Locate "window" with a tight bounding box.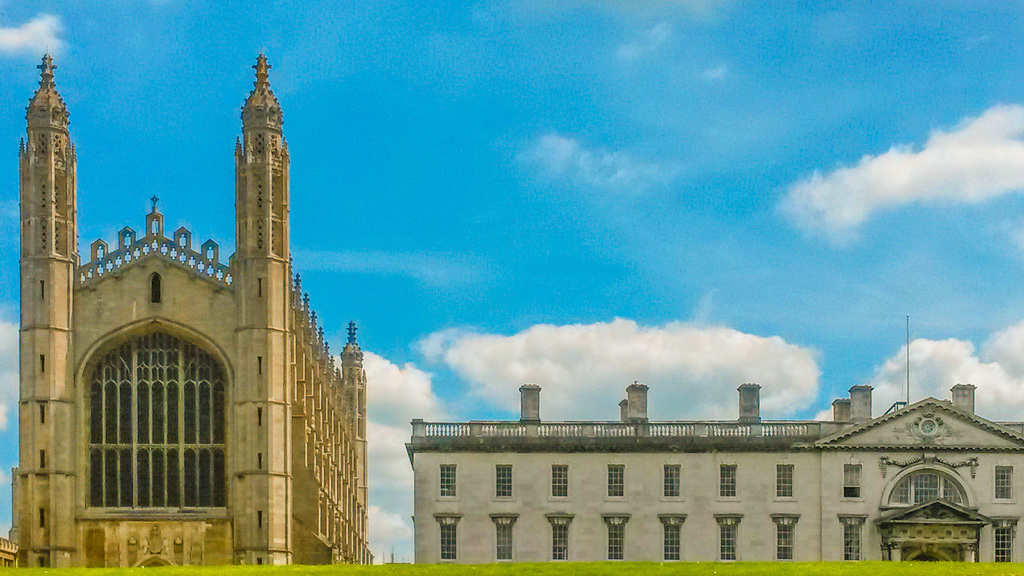
(x1=840, y1=519, x2=865, y2=554).
